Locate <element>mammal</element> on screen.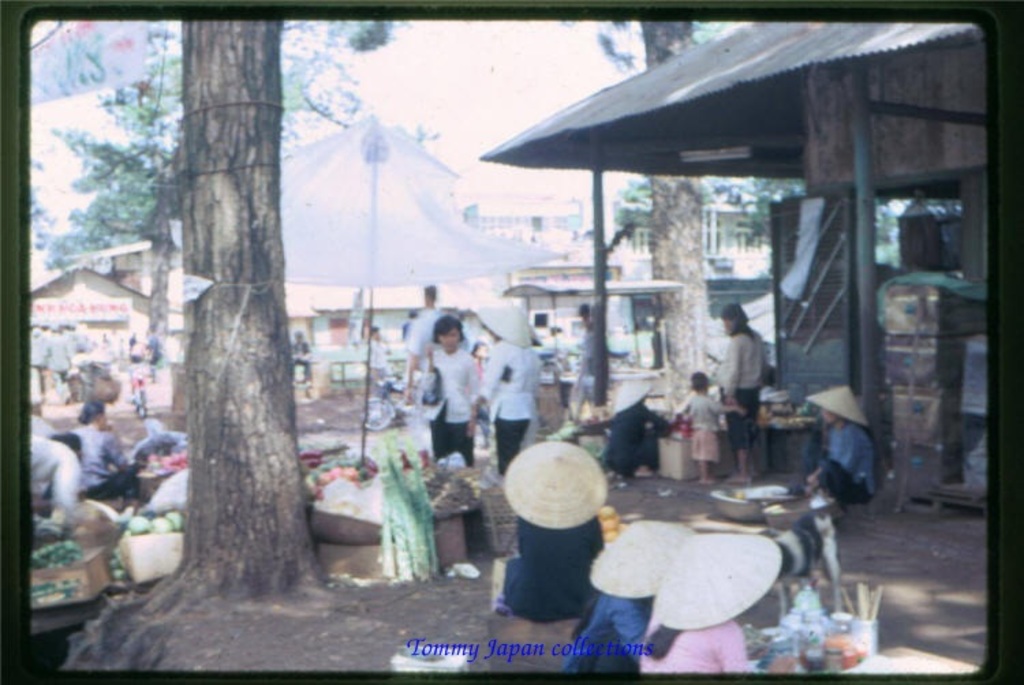
On screen at 355/330/390/392.
